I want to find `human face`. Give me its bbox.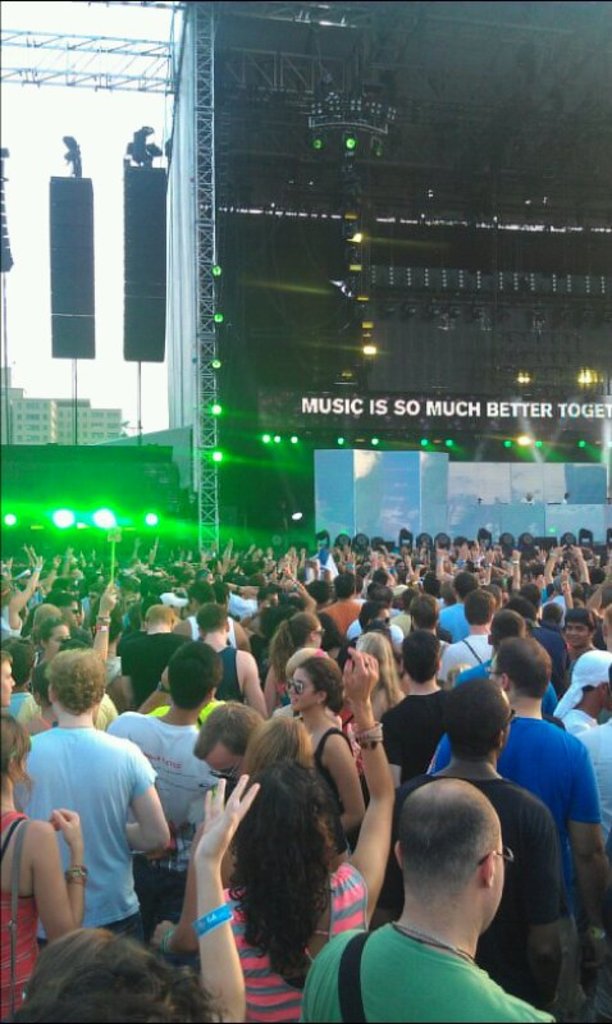
<bbox>289, 663, 312, 714</bbox>.
